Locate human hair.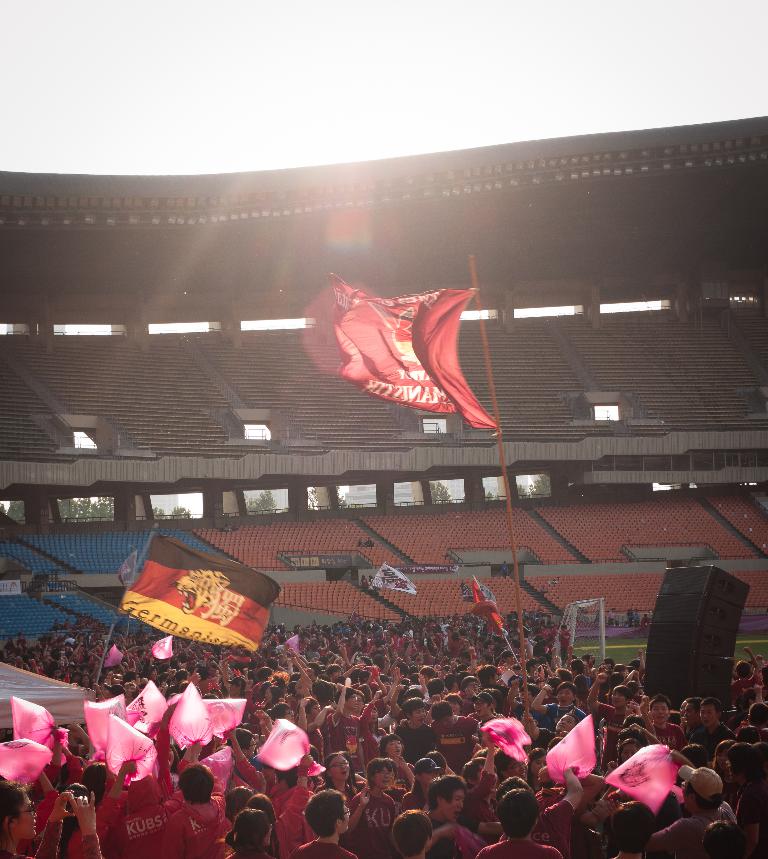
Bounding box: bbox=(279, 763, 295, 788).
